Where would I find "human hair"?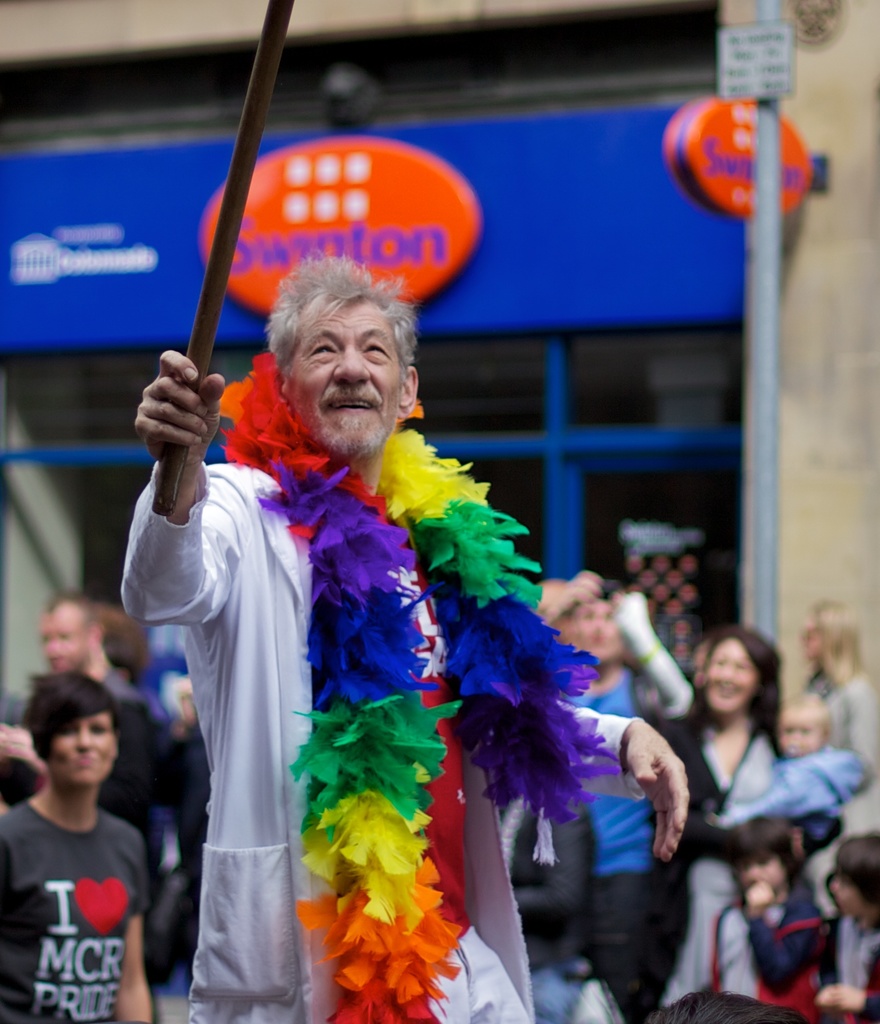
At {"x1": 577, "y1": 595, "x2": 650, "y2": 681}.
